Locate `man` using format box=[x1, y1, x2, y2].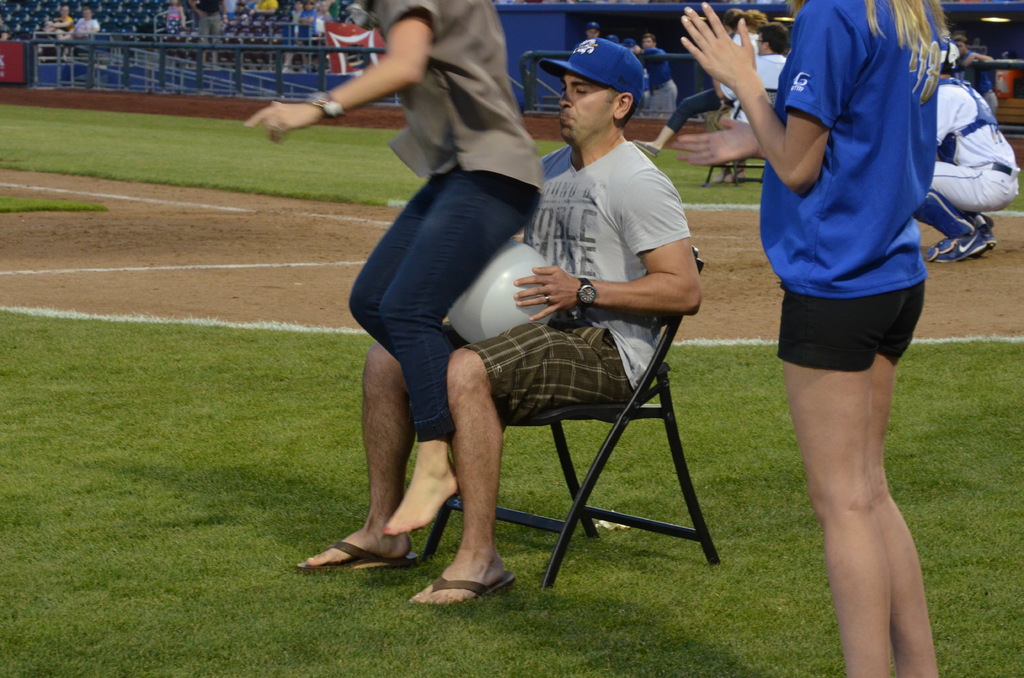
box=[297, 30, 696, 606].
